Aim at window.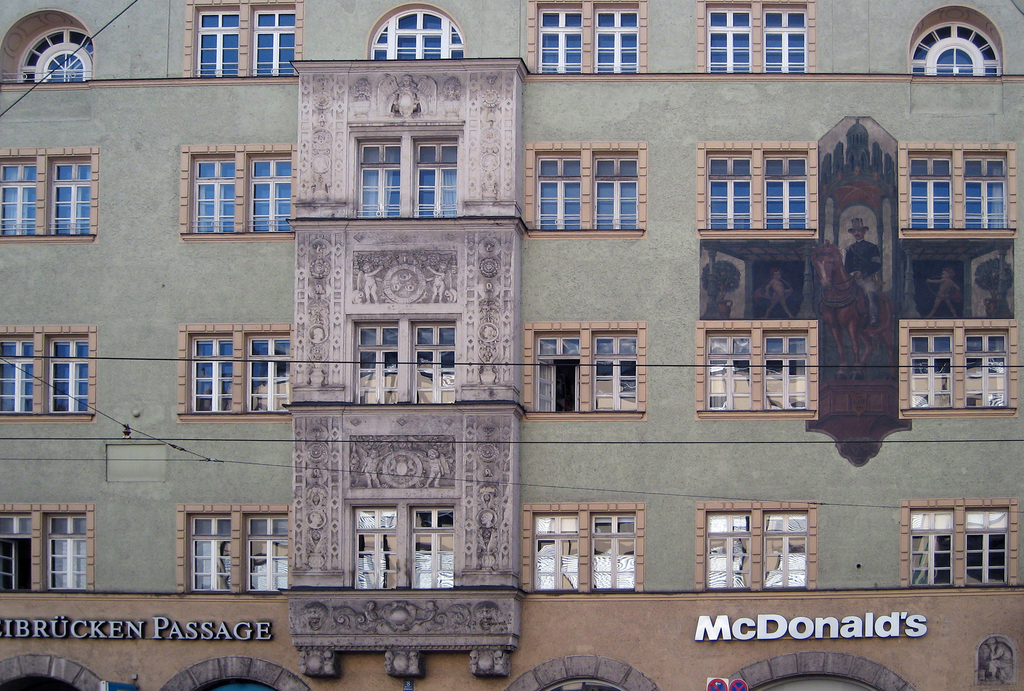
Aimed at <bbox>1, 150, 104, 242</bbox>.
